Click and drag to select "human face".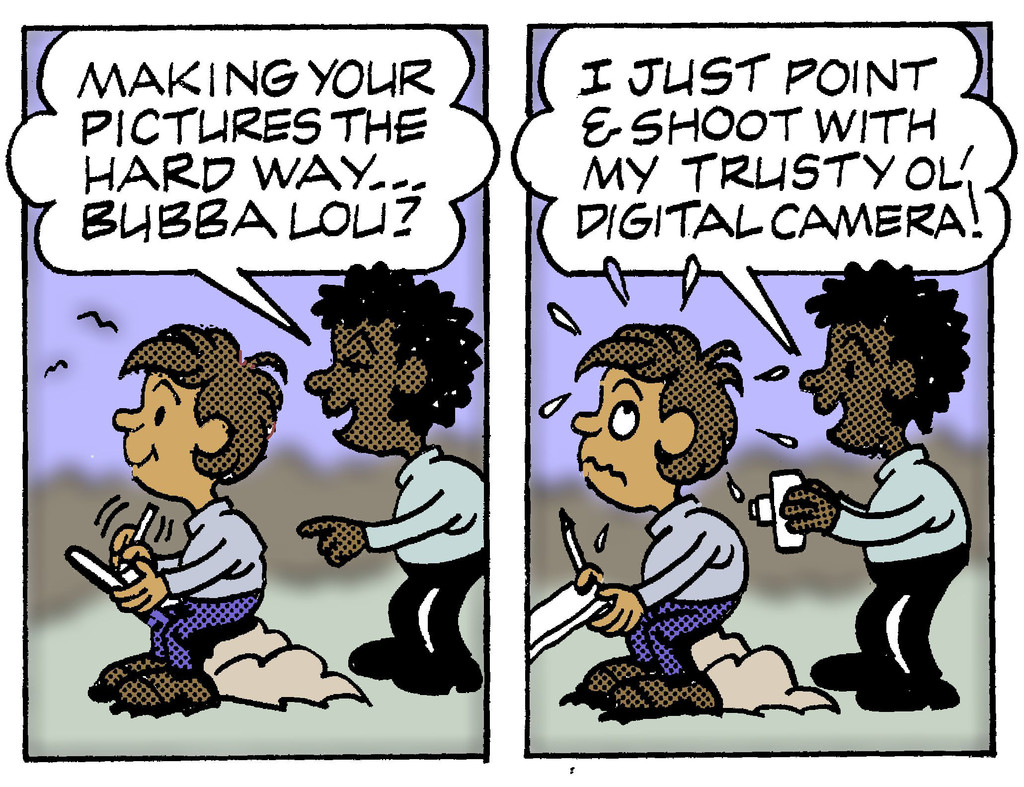
Selection: 114:381:204:496.
